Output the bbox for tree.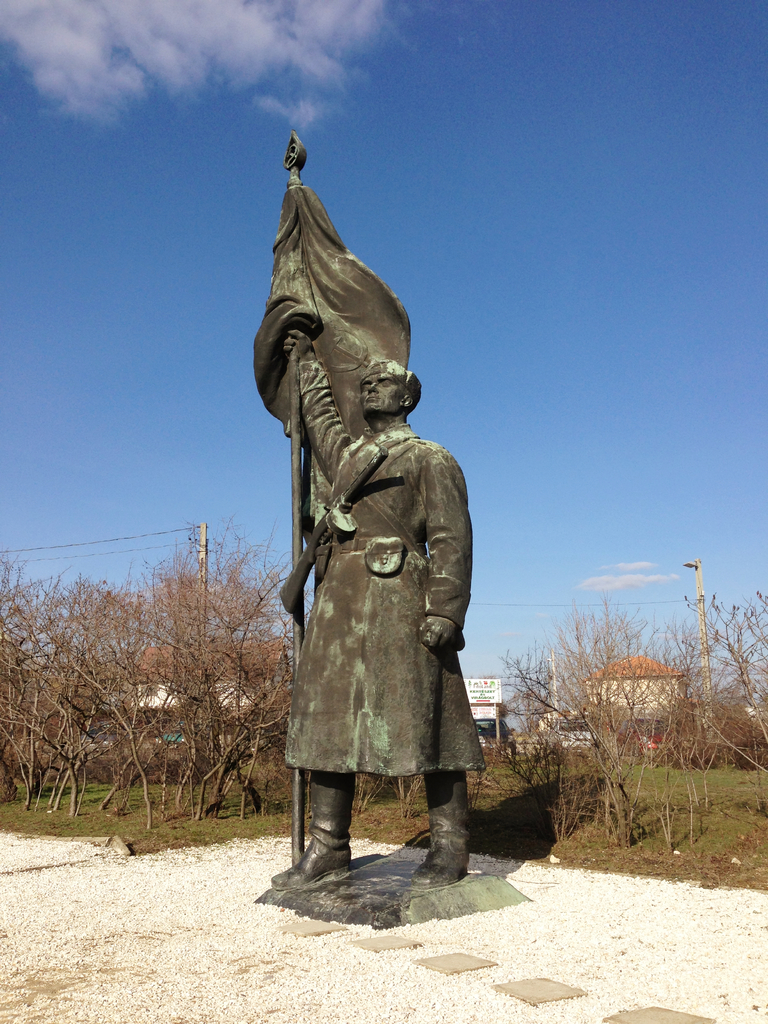
[679, 566, 767, 796].
